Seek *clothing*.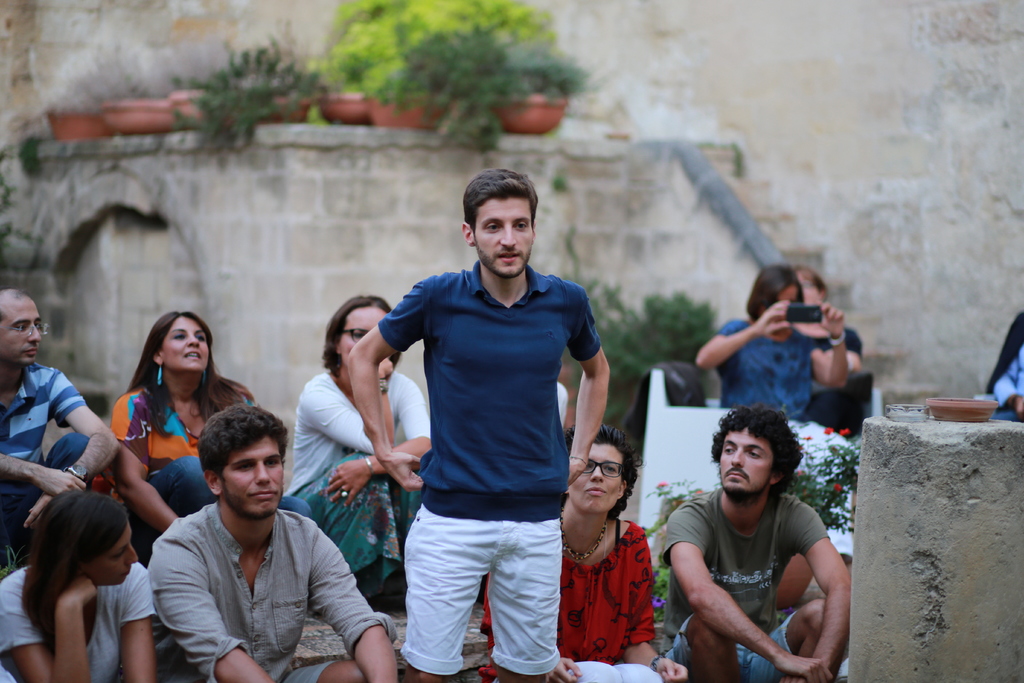
113,389,262,479.
